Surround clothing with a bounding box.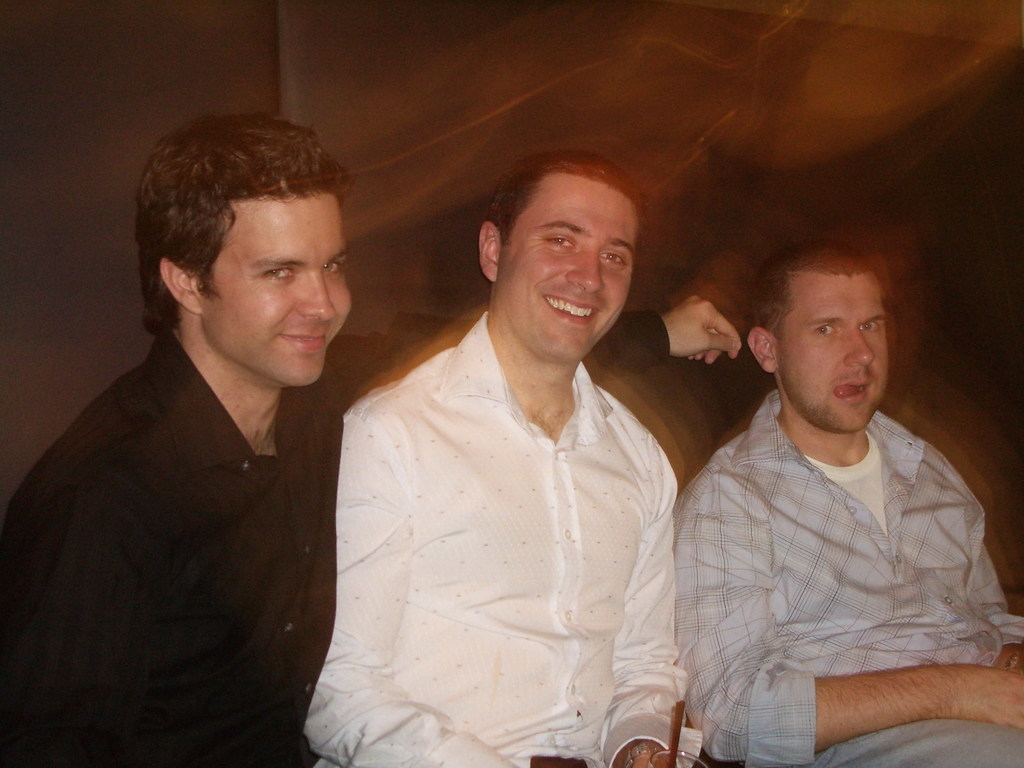
[0, 307, 670, 767].
